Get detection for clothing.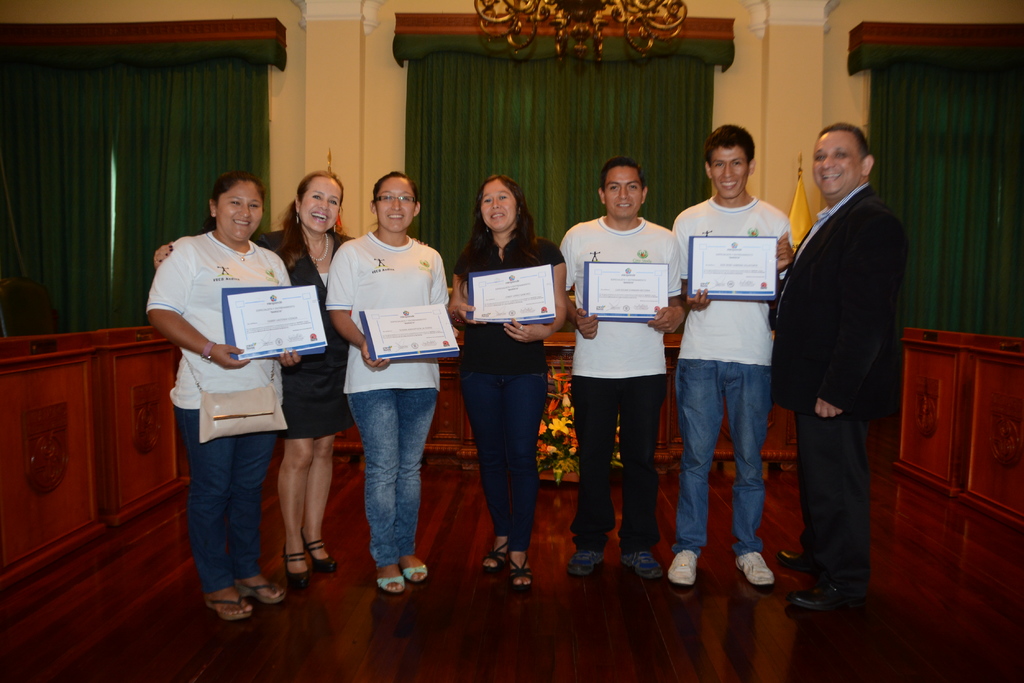
Detection: <bbox>756, 181, 909, 588</bbox>.
